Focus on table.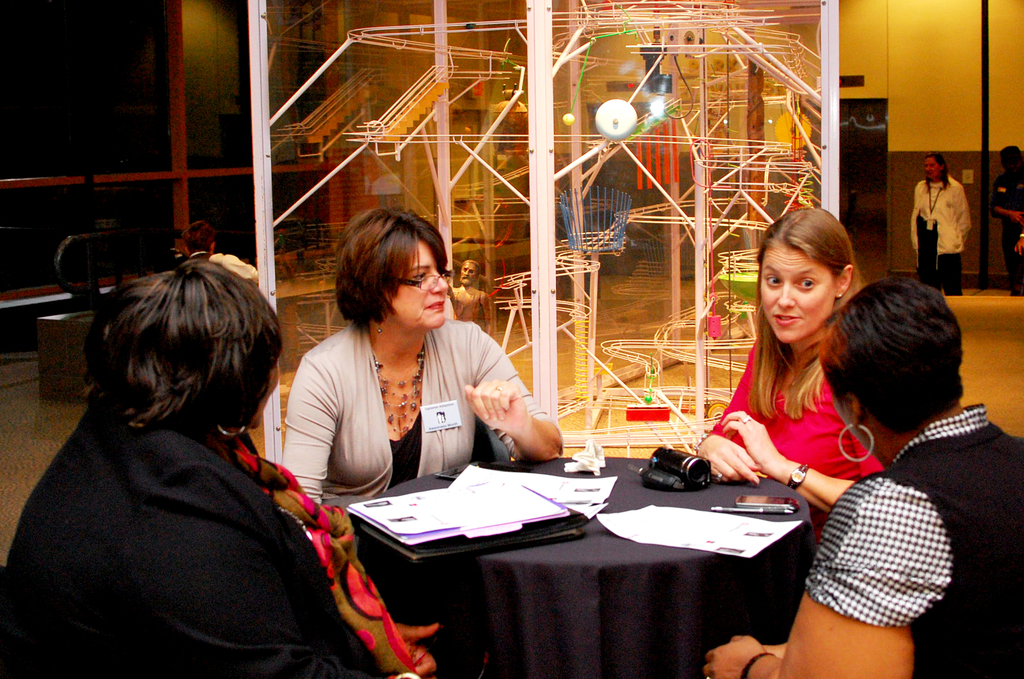
Focused at (350, 448, 819, 678).
